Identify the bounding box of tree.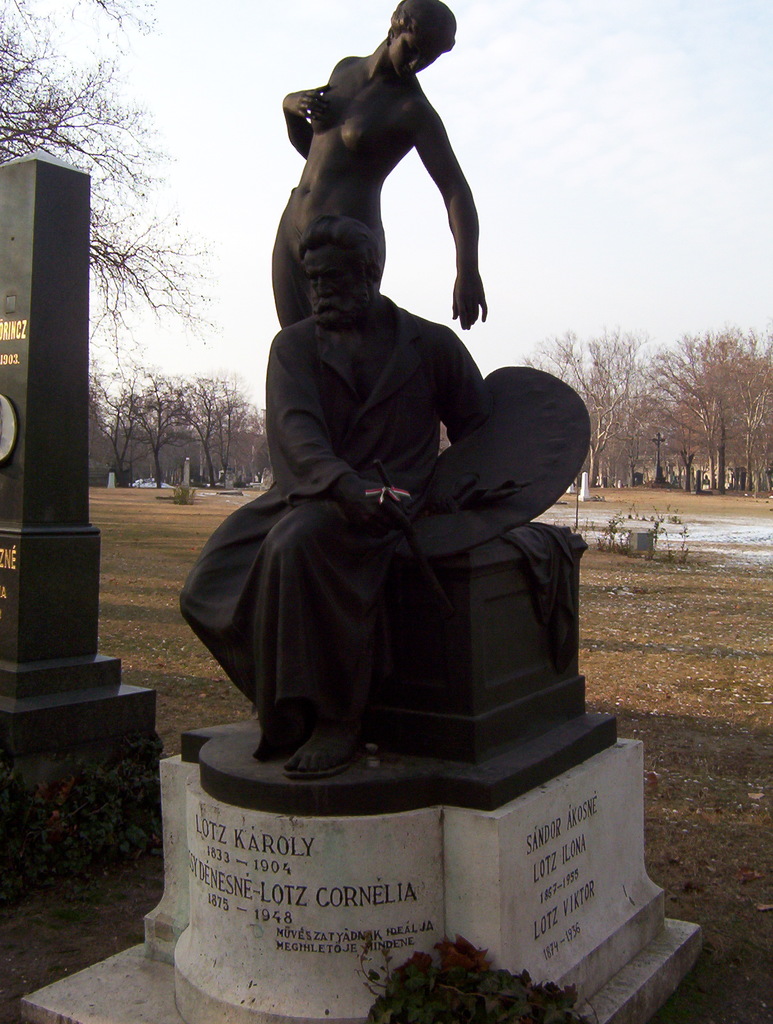
crop(0, 0, 222, 365).
